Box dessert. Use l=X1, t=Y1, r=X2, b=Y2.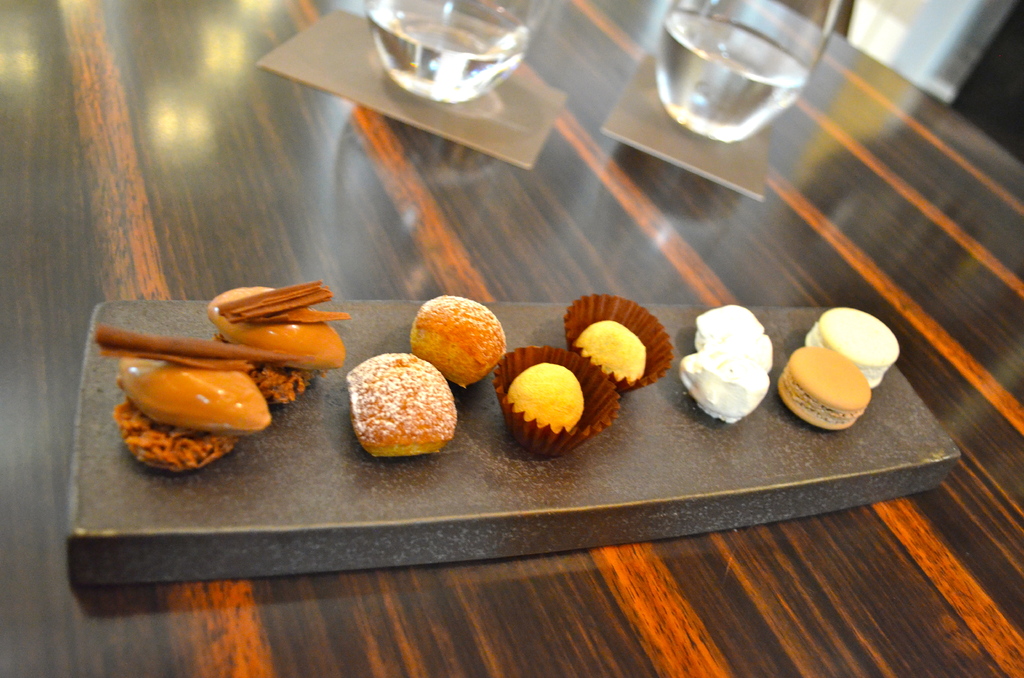
l=410, t=295, r=504, b=385.
